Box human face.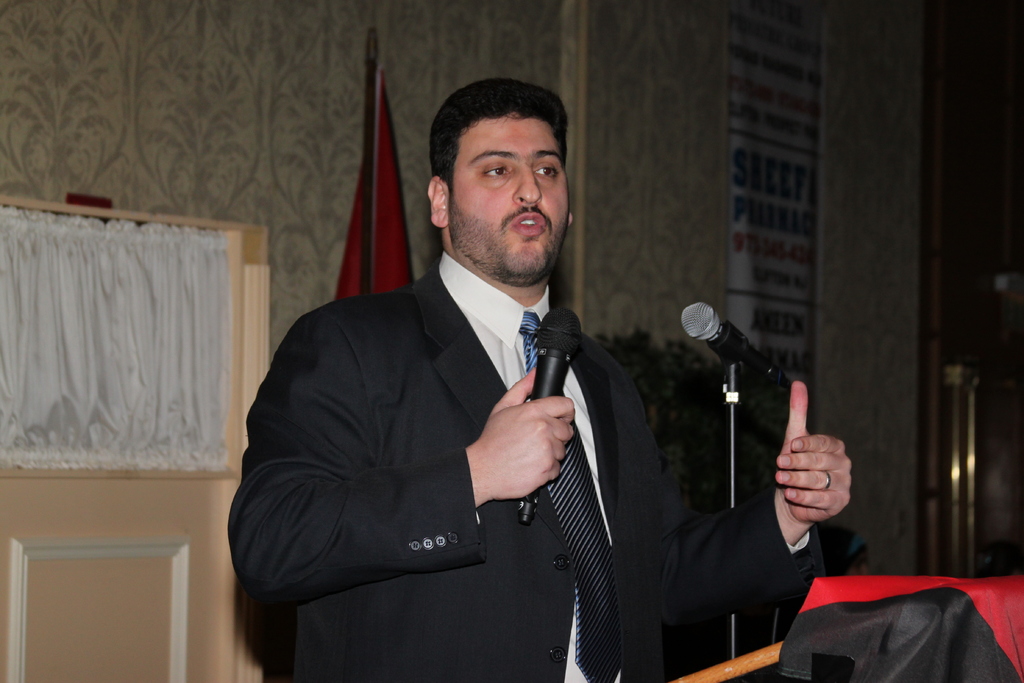
[449,114,568,283].
